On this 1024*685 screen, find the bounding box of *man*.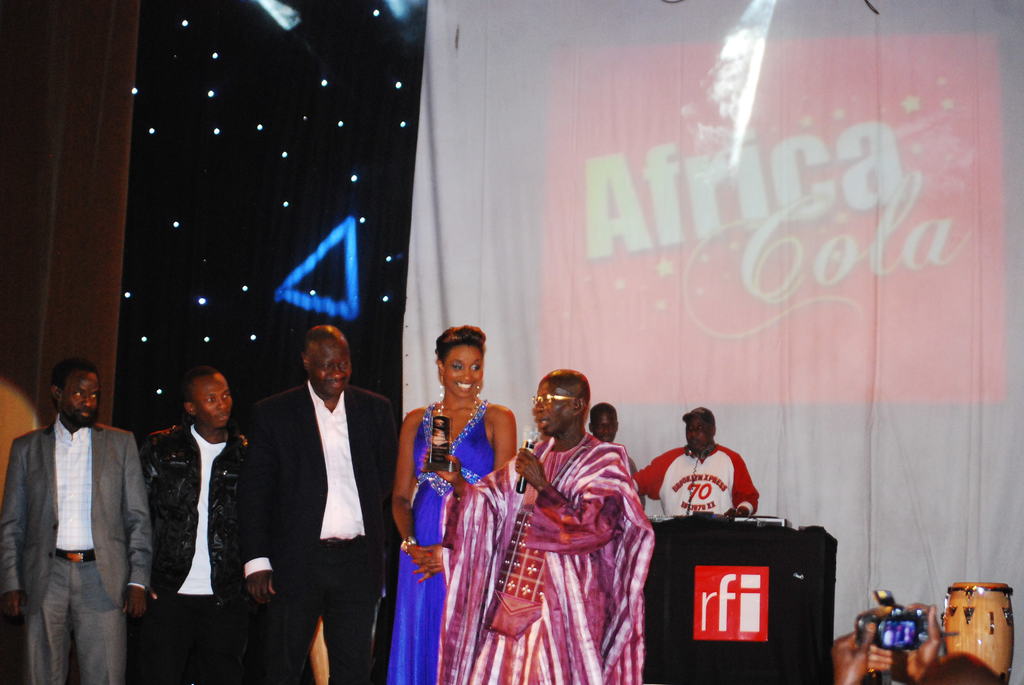
Bounding box: rect(11, 349, 145, 674).
